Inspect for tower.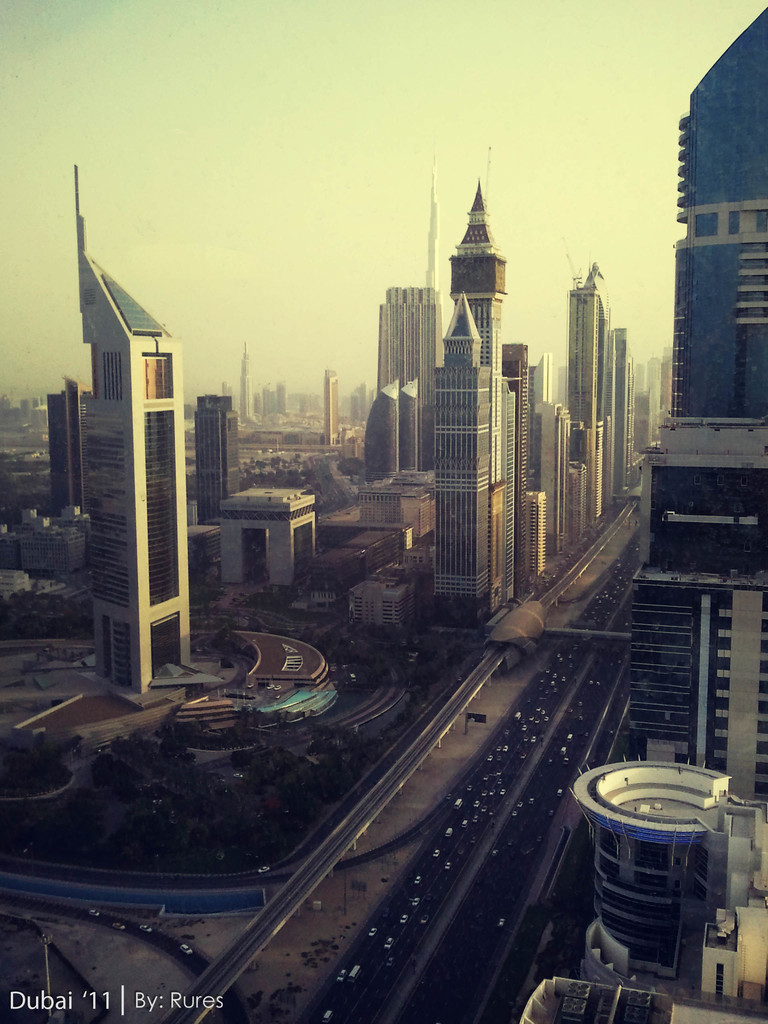
Inspection: {"left": 443, "top": 180, "right": 520, "bottom": 608}.
